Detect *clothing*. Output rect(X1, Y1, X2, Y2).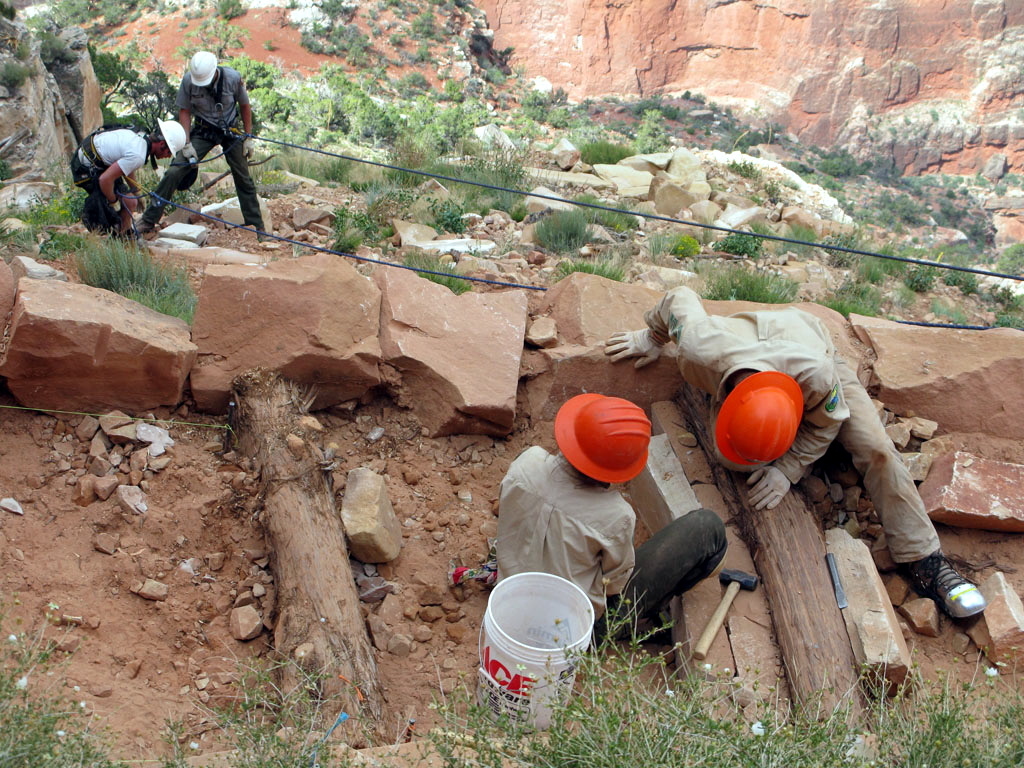
rect(76, 128, 155, 223).
